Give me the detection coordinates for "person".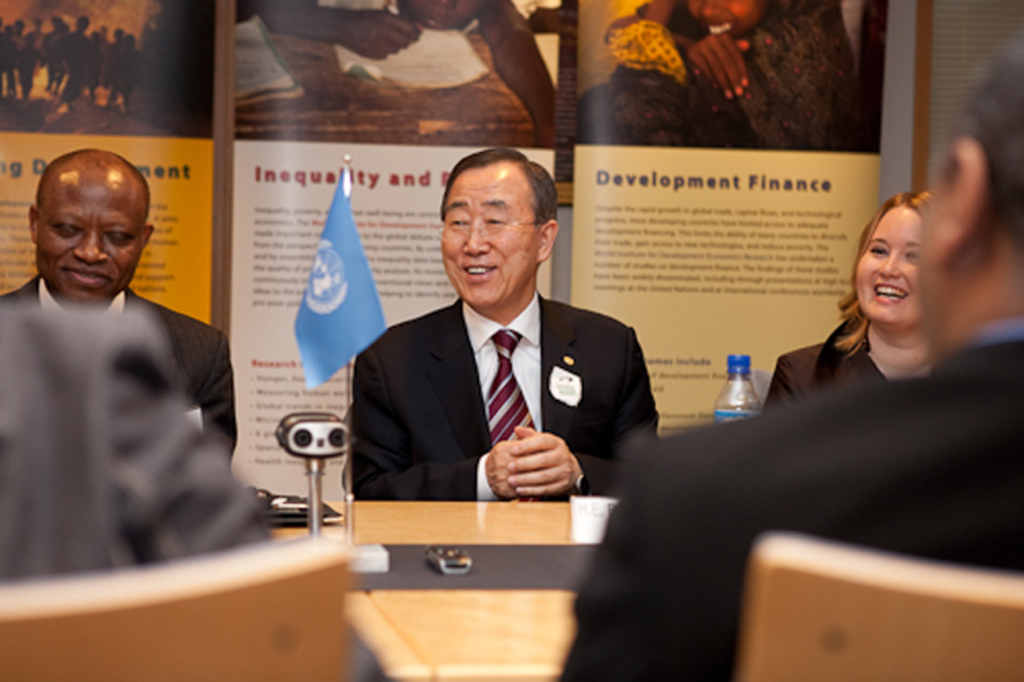
(left=0, top=306, right=268, bottom=582).
